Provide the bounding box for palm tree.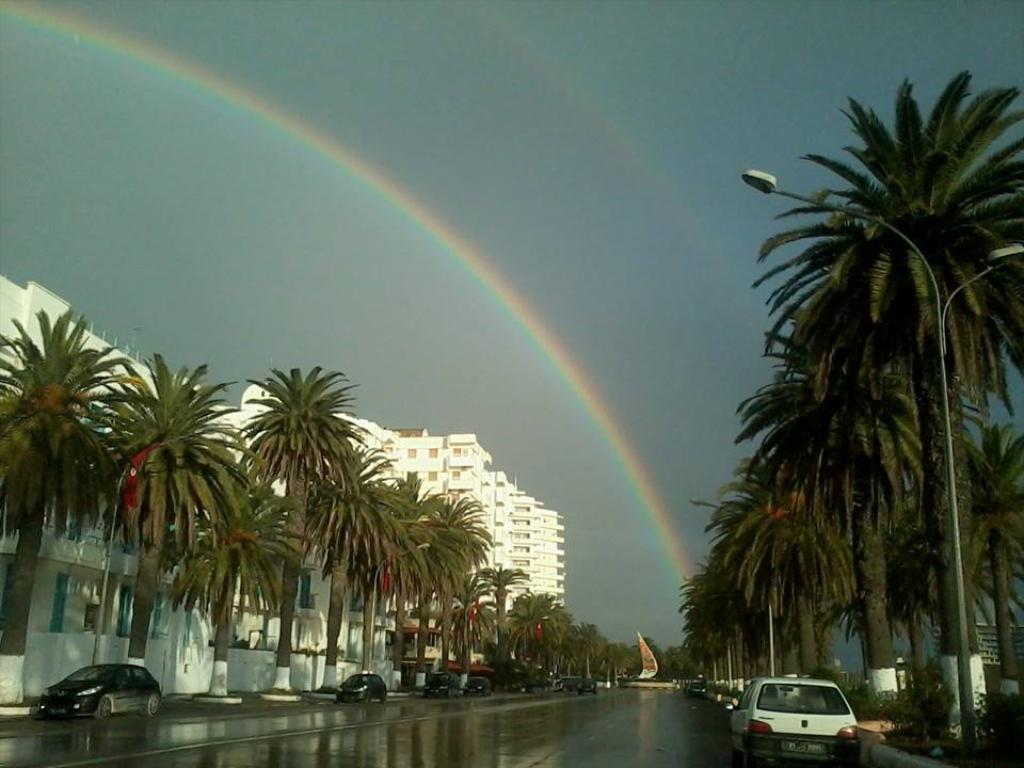
pyautogui.locateOnScreen(492, 563, 532, 685).
